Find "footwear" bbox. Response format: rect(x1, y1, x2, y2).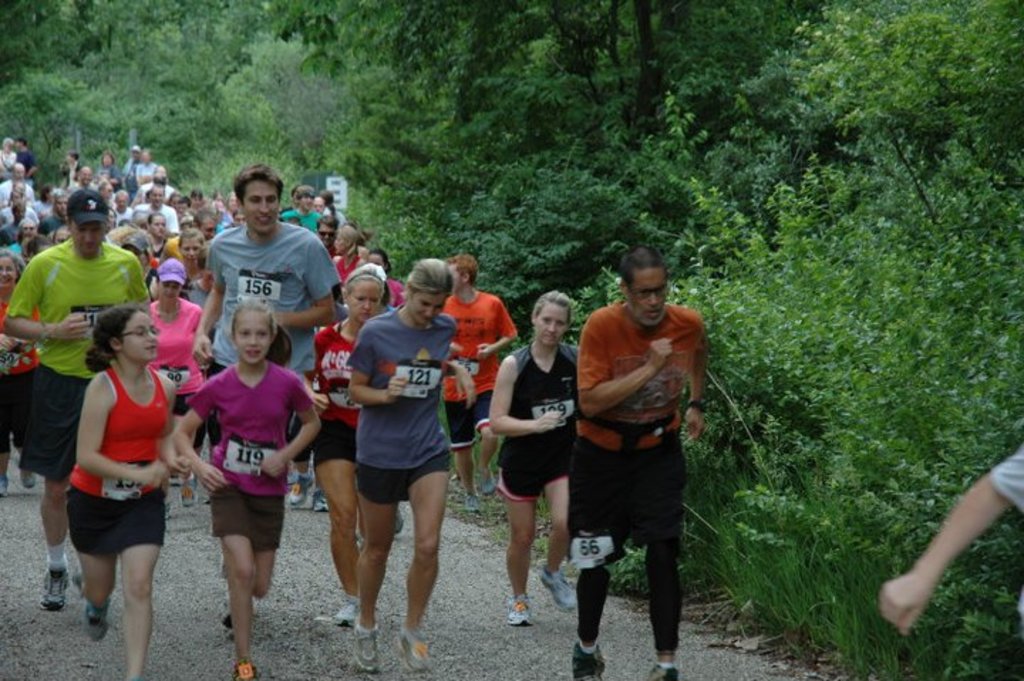
rect(20, 468, 36, 485).
